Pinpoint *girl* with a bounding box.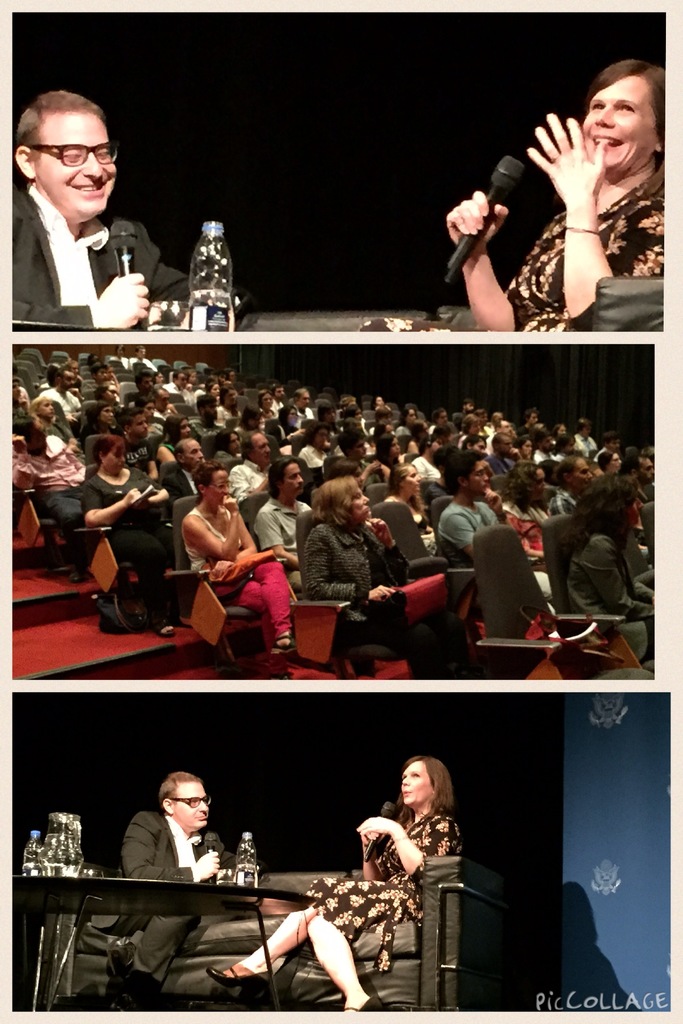
box=[512, 435, 535, 461].
